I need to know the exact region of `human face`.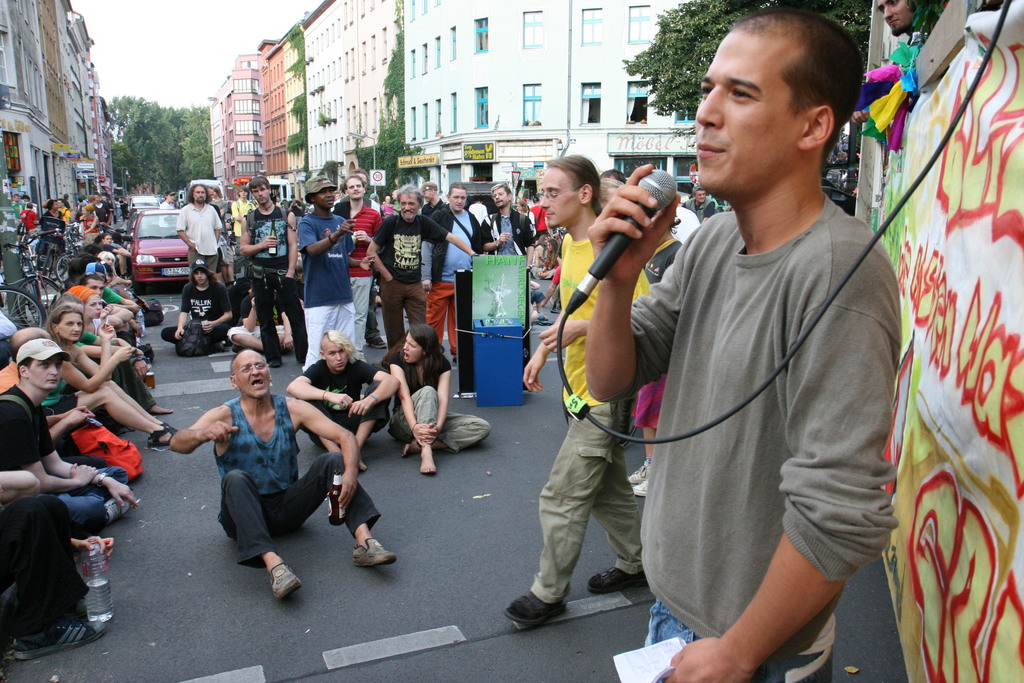
Region: l=404, t=333, r=424, b=362.
